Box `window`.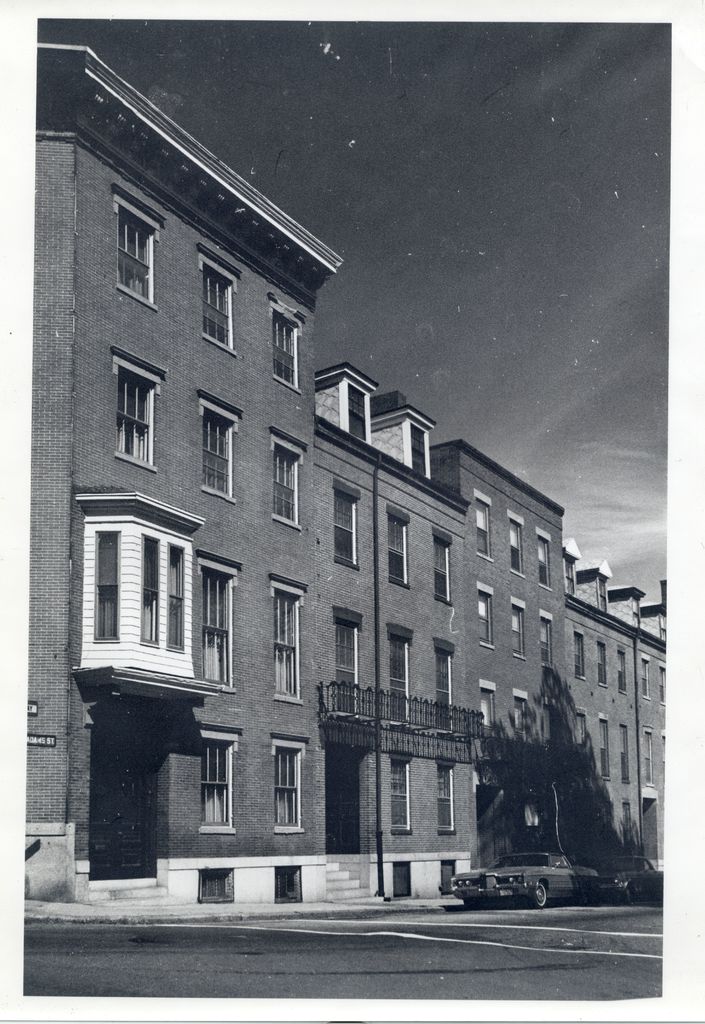
(534,532,551,588).
